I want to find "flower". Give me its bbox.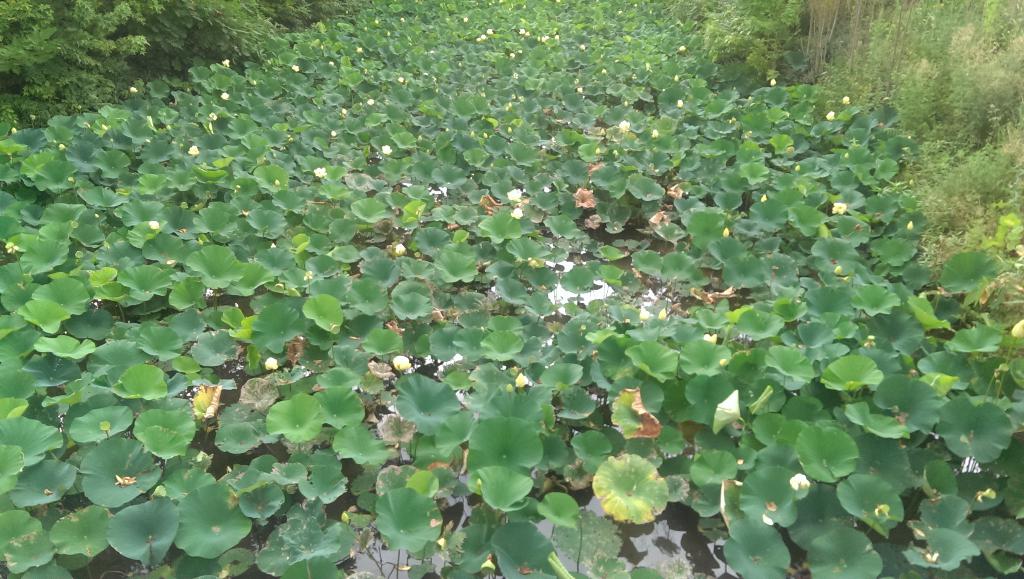
box(506, 187, 524, 202).
